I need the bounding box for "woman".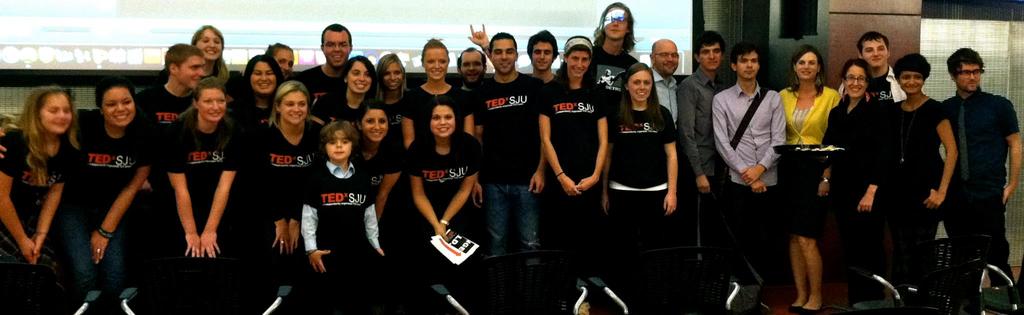
Here it is: 775/38/844/314.
